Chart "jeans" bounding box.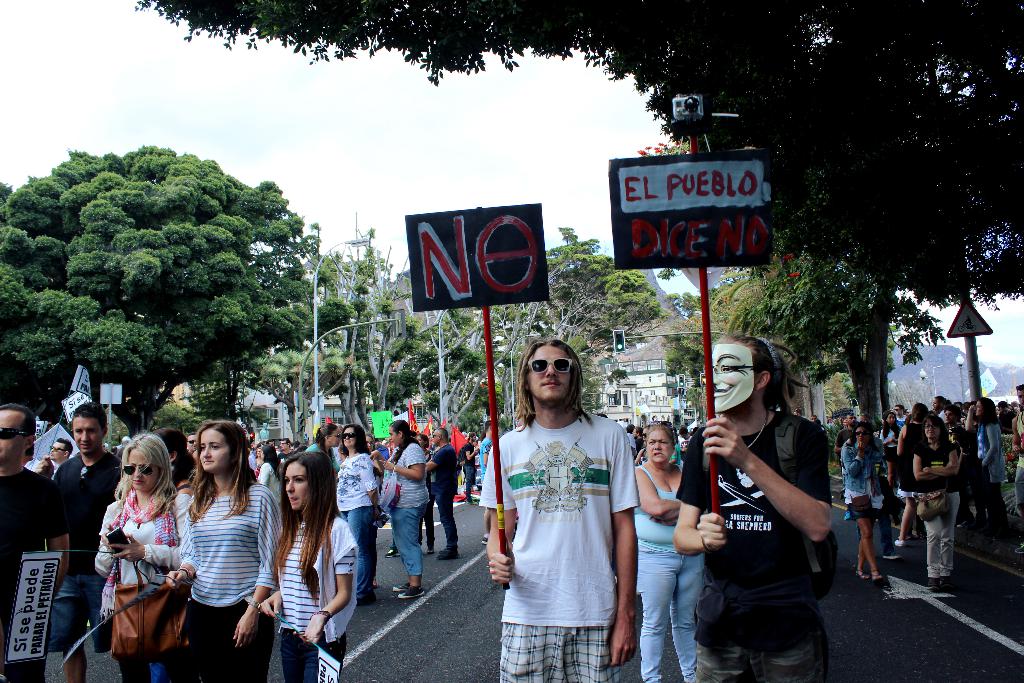
Charted: BBox(128, 652, 178, 682).
